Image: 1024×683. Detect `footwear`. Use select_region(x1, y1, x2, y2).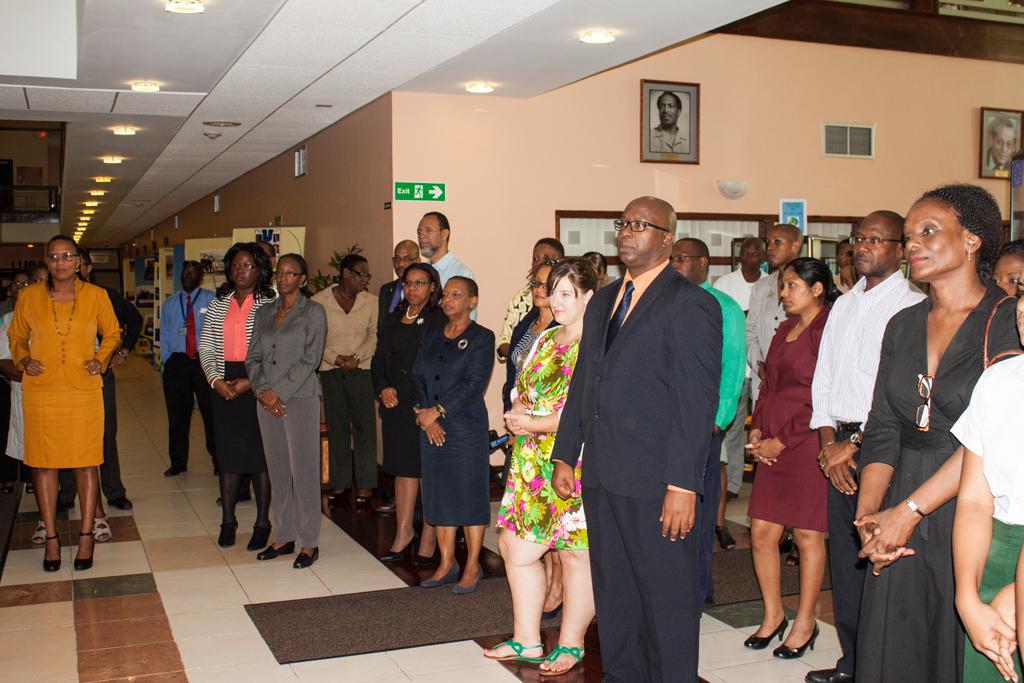
select_region(715, 524, 736, 553).
